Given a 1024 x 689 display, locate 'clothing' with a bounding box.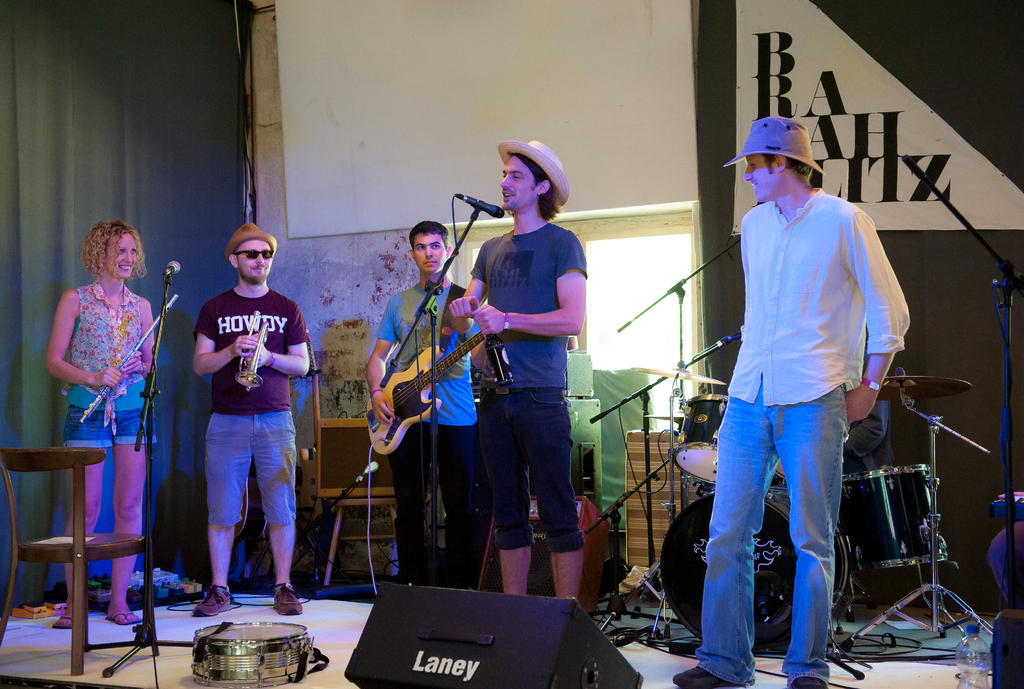
Located: box(64, 283, 161, 457).
